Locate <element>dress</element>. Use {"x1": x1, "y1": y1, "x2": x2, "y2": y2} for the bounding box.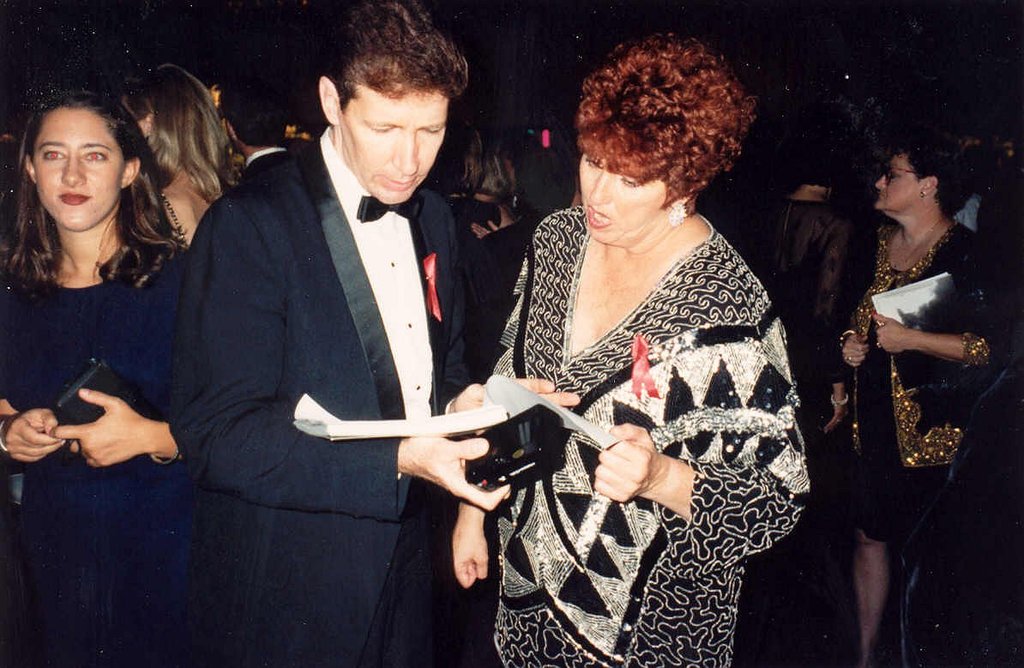
{"x1": 491, "y1": 207, "x2": 812, "y2": 667}.
